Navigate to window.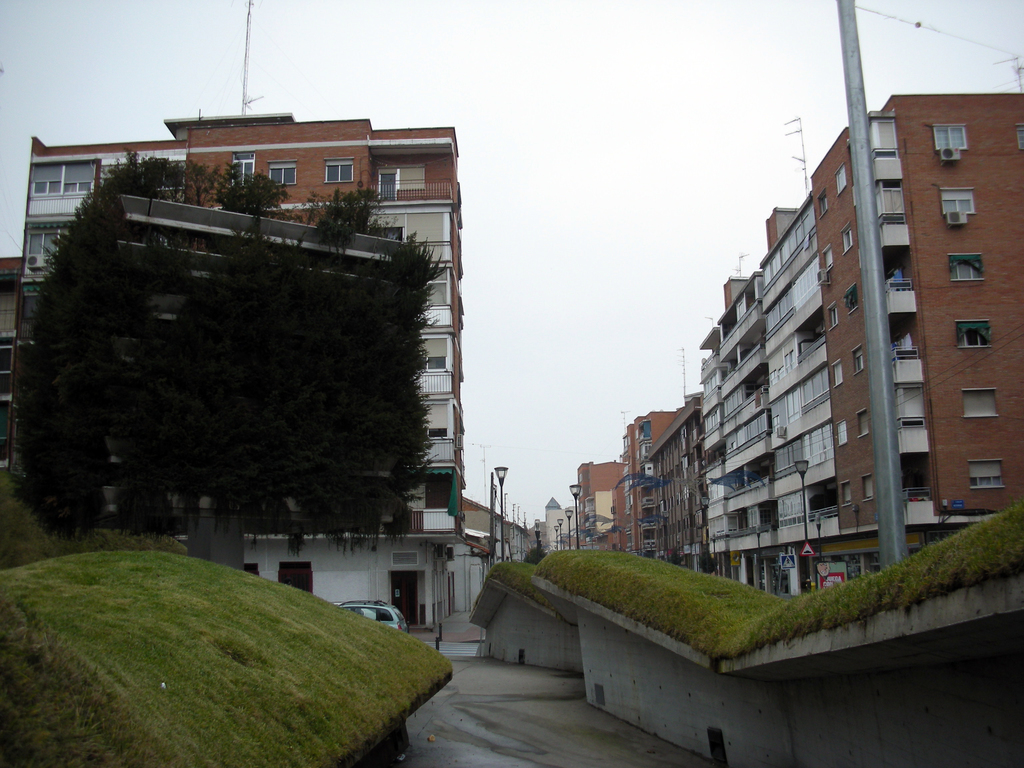
Navigation target: 933,121,968,148.
